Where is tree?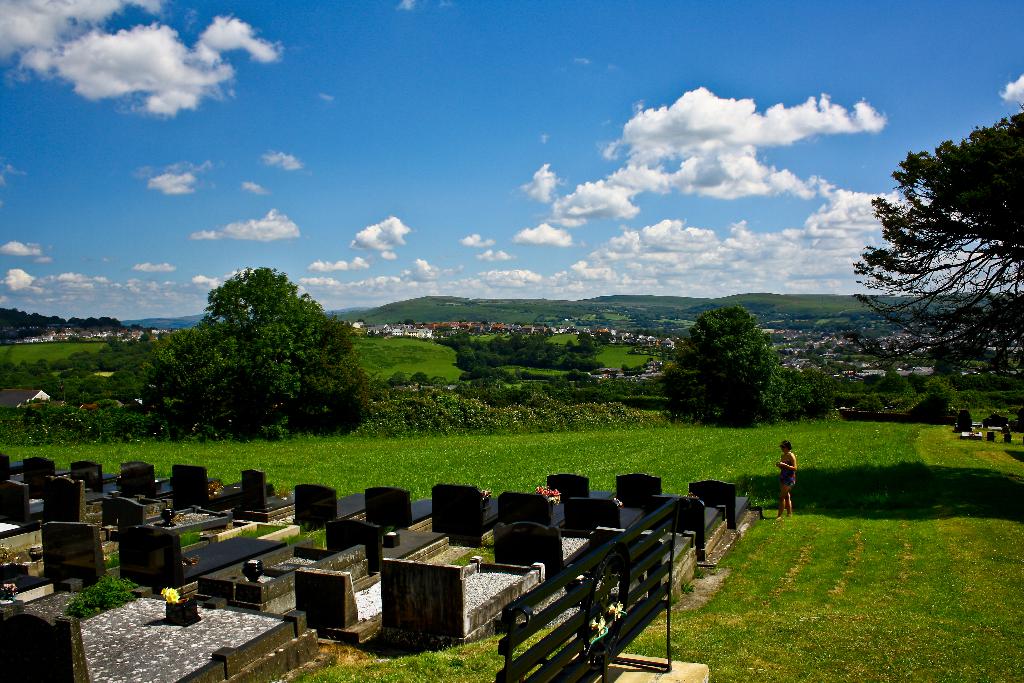
(x1=353, y1=281, x2=1017, y2=336).
